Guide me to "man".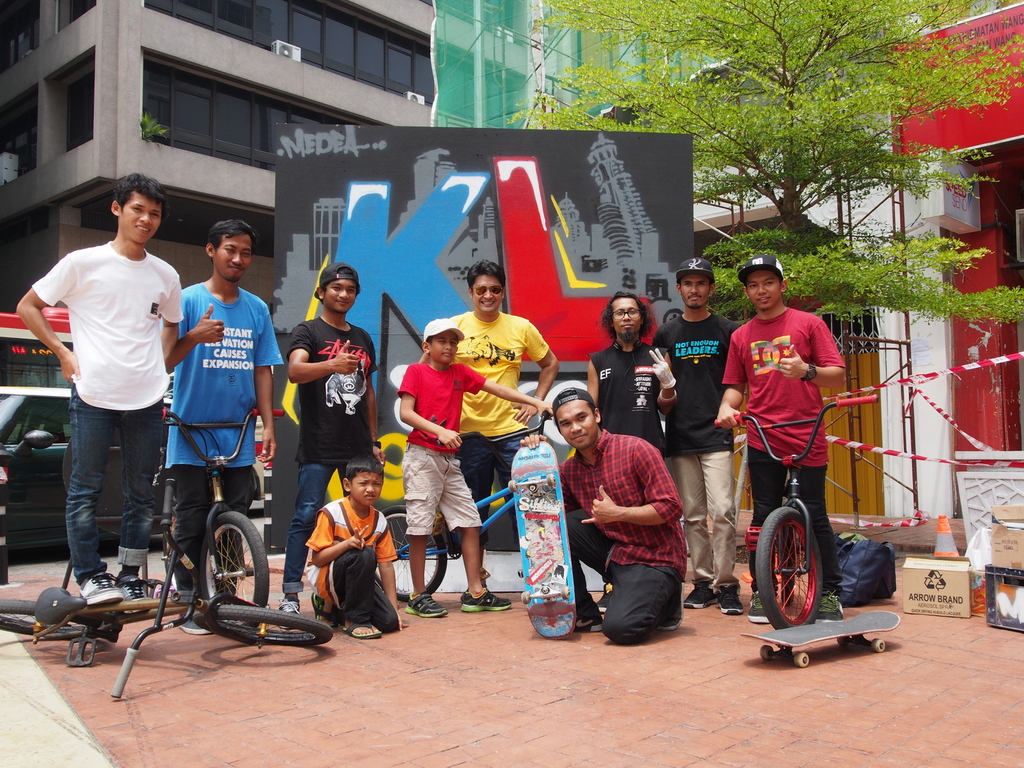
Guidance: [left=593, top=294, right=675, bottom=605].
